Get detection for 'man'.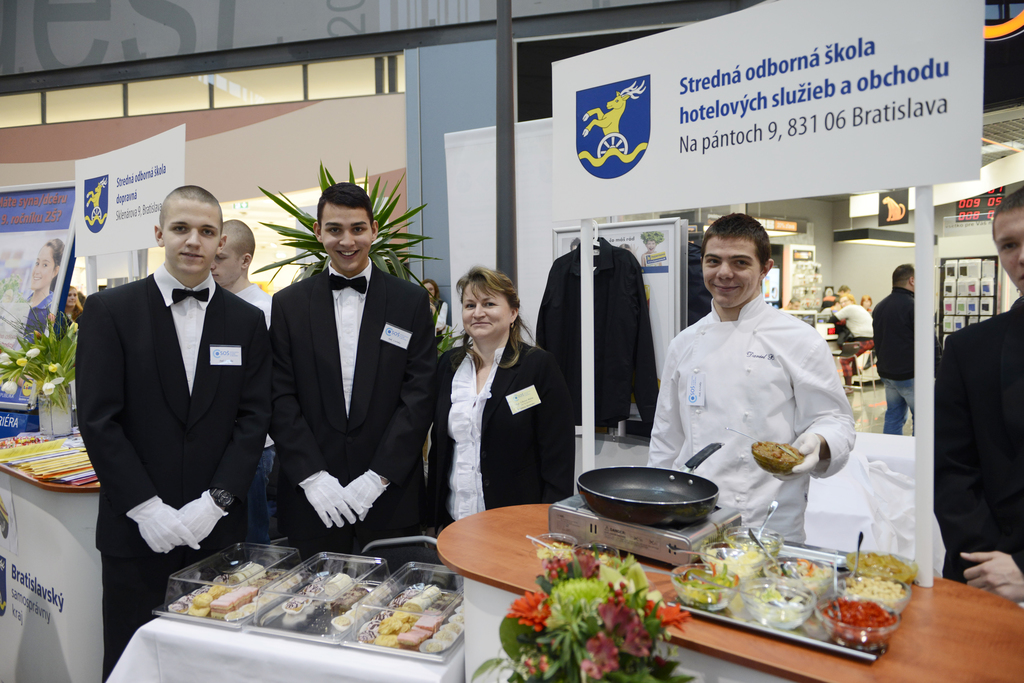
Detection: 831/291/876/350.
